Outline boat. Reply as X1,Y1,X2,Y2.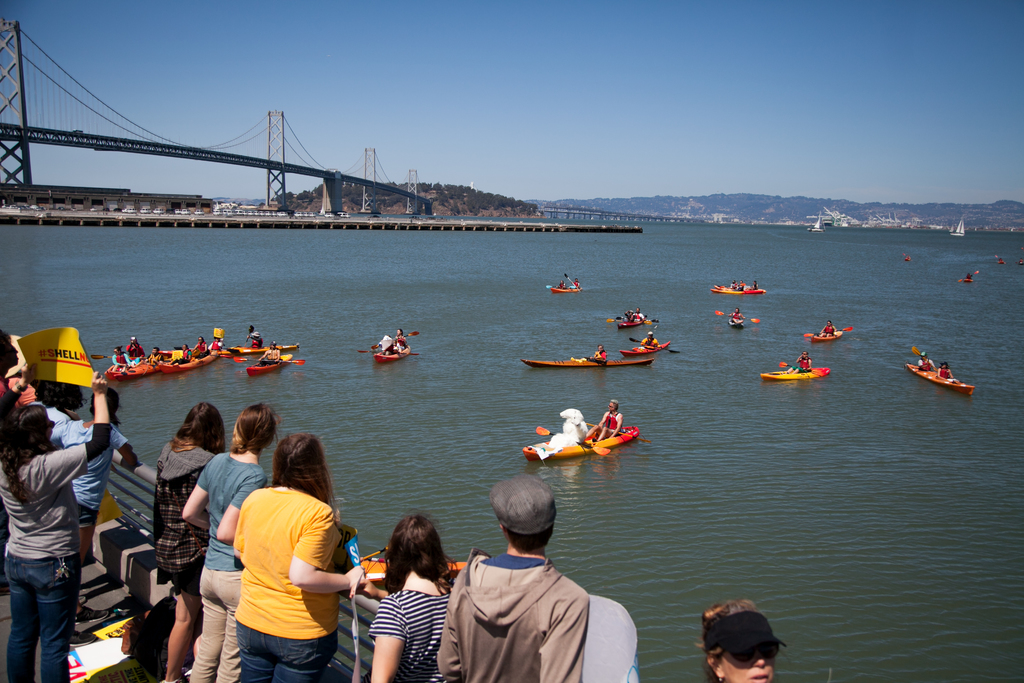
374,340,413,363.
